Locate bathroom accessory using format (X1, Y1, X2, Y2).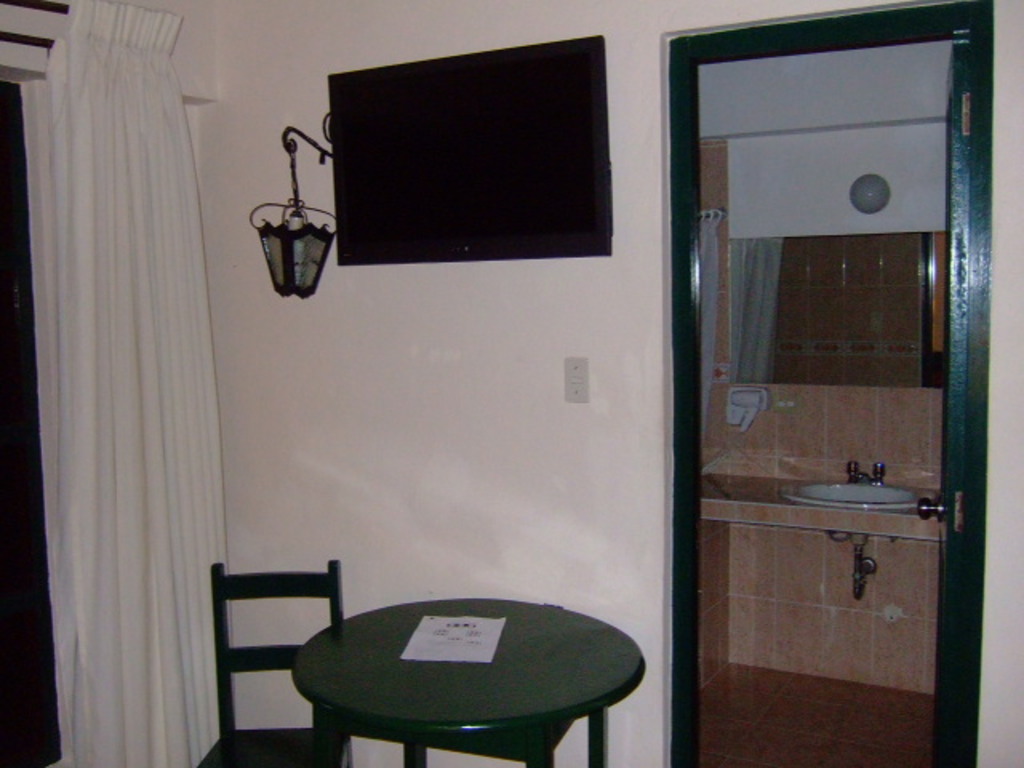
(846, 448, 862, 493).
